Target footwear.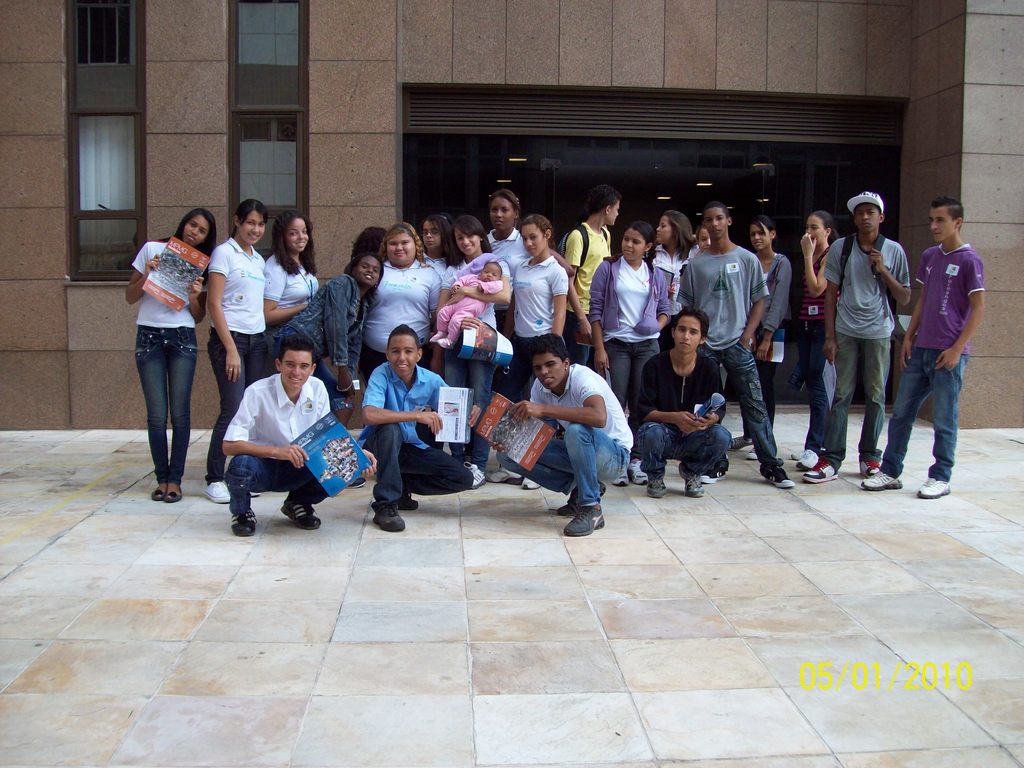
Target region: {"x1": 636, "y1": 461, "x2": 644, "y2": 484}.
